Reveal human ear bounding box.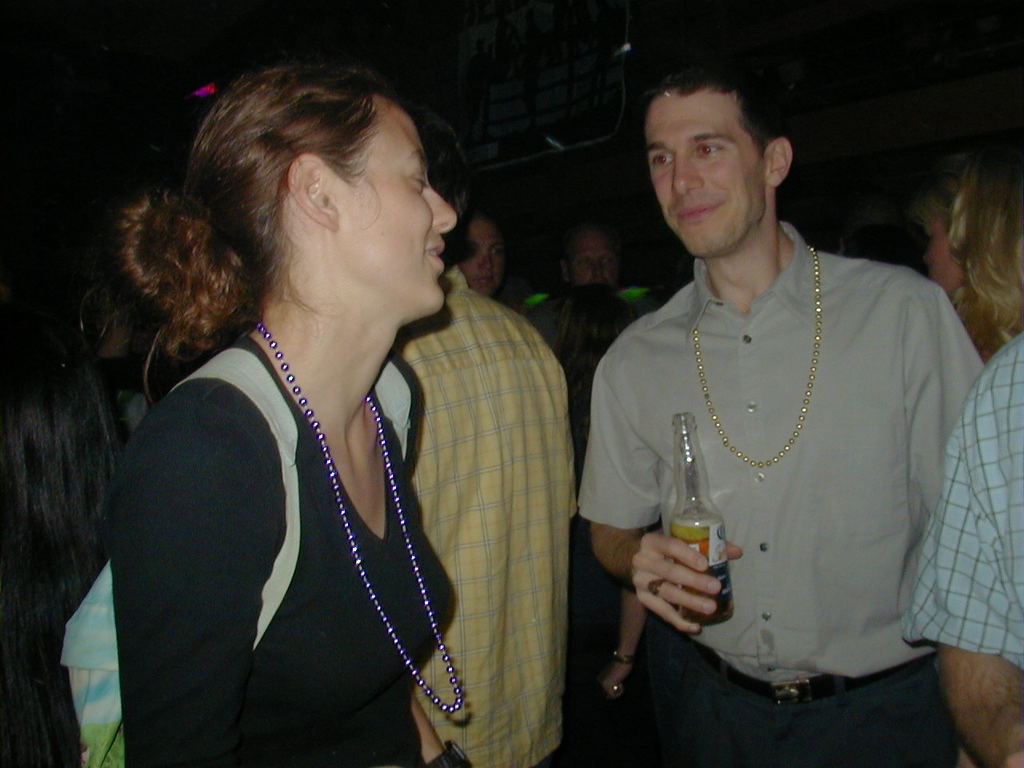
Revealed: rect(764, 136, 794, 185).
